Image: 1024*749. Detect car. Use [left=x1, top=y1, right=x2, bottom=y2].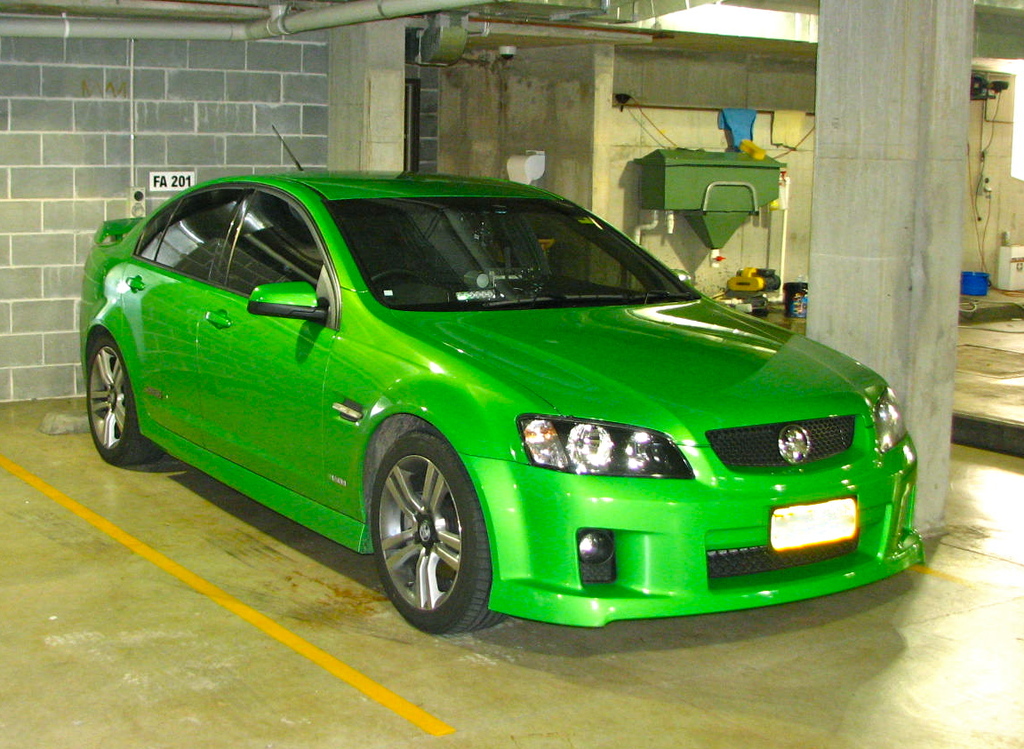
[left=57, top=160, right=899, bottom=630].
